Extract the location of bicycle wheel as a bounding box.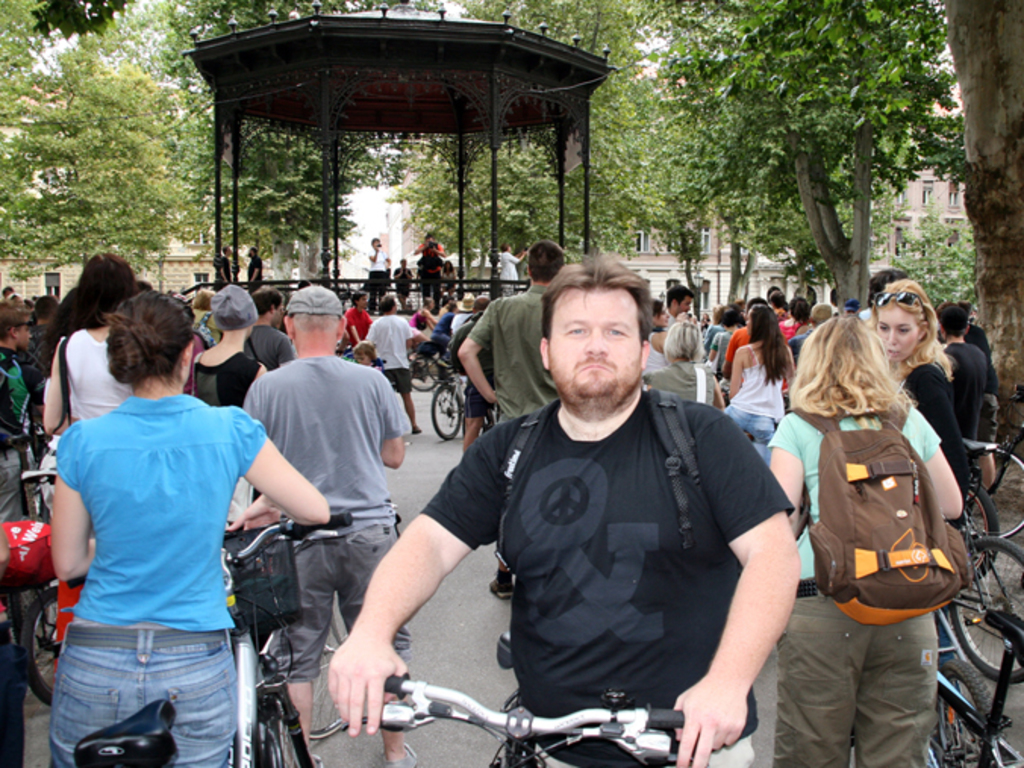
bbox(988, 445, 1022, 541).
